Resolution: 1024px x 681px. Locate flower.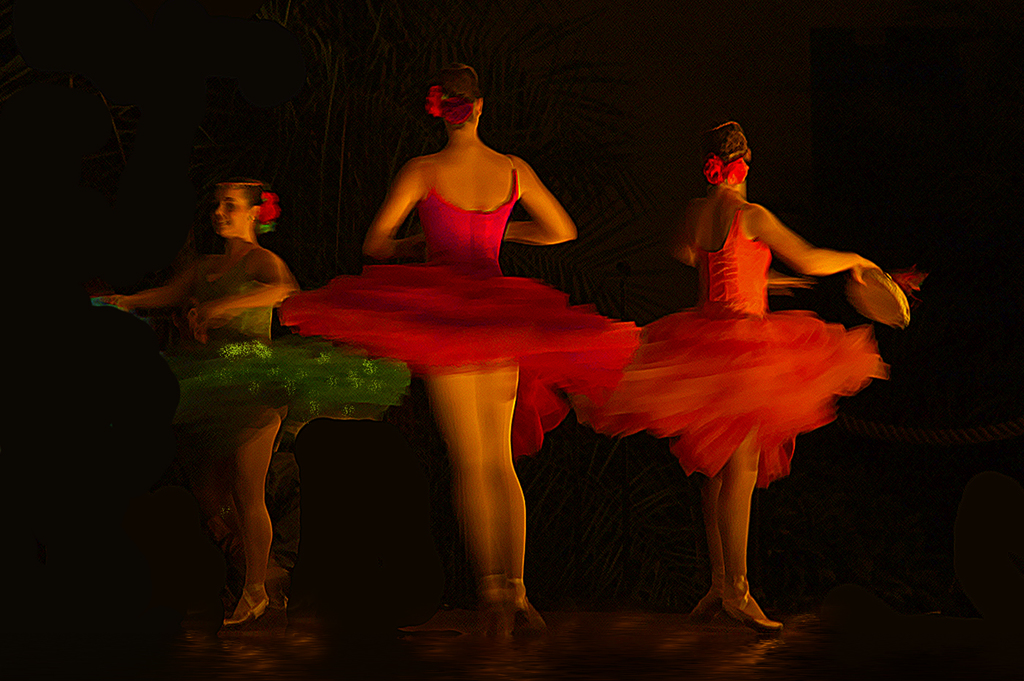
723,159,750,183.
